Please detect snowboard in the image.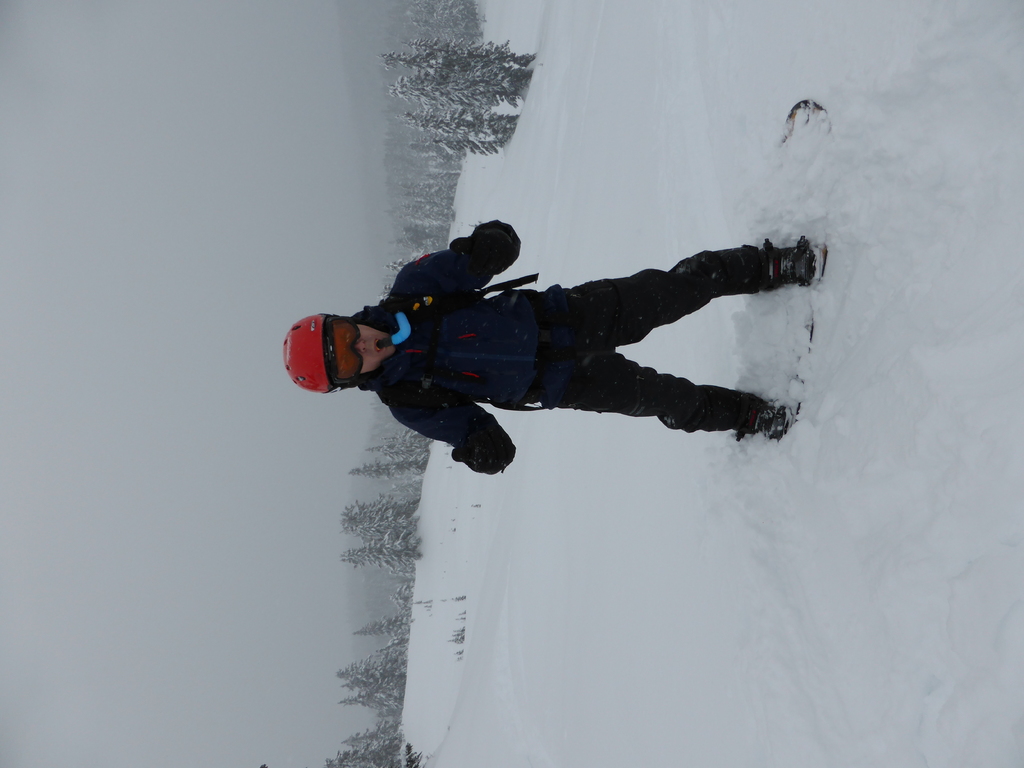
<bbox>727, 98, 829, 442</bbox>.
